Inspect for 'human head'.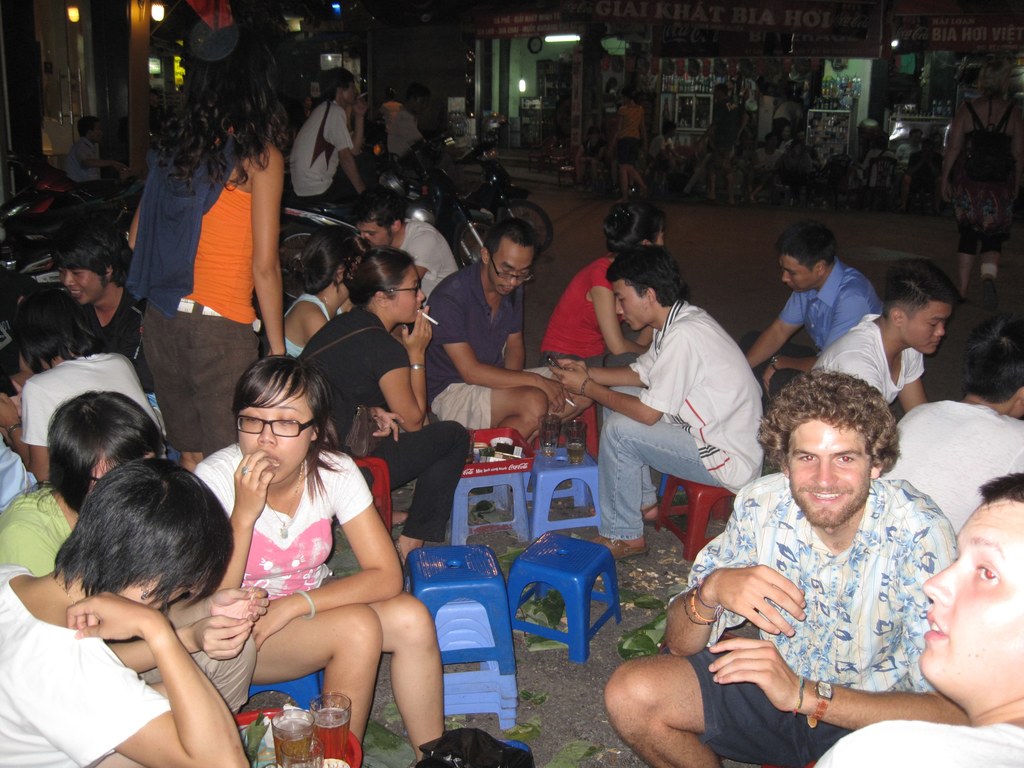
Inspection: rect(188, 26, 280, 111).
